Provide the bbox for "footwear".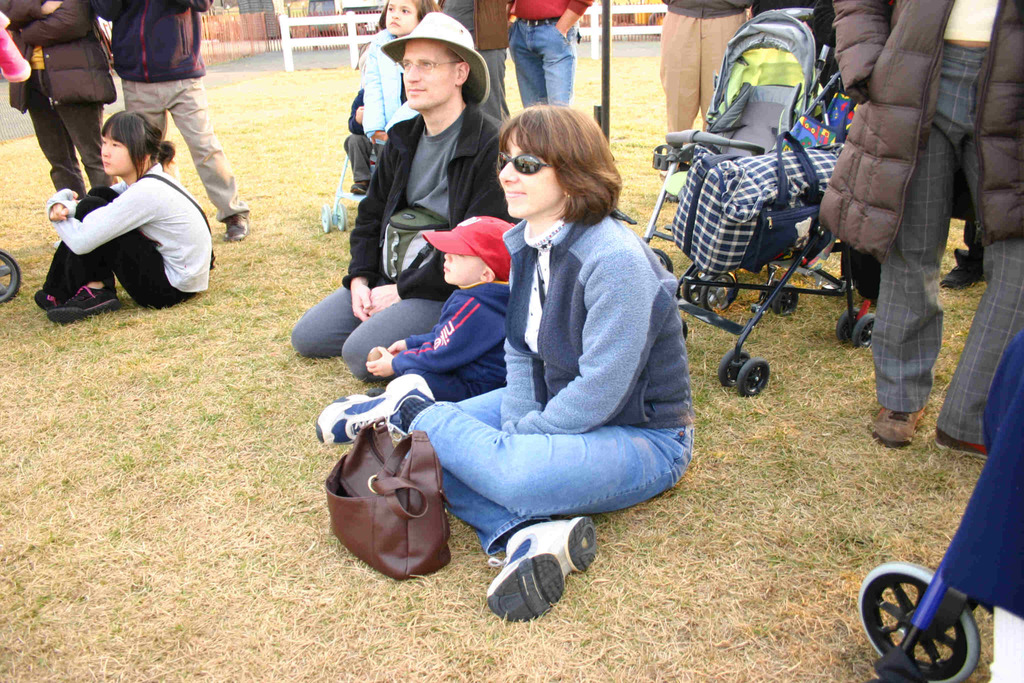
BBox(31, 286, 61, 315).
